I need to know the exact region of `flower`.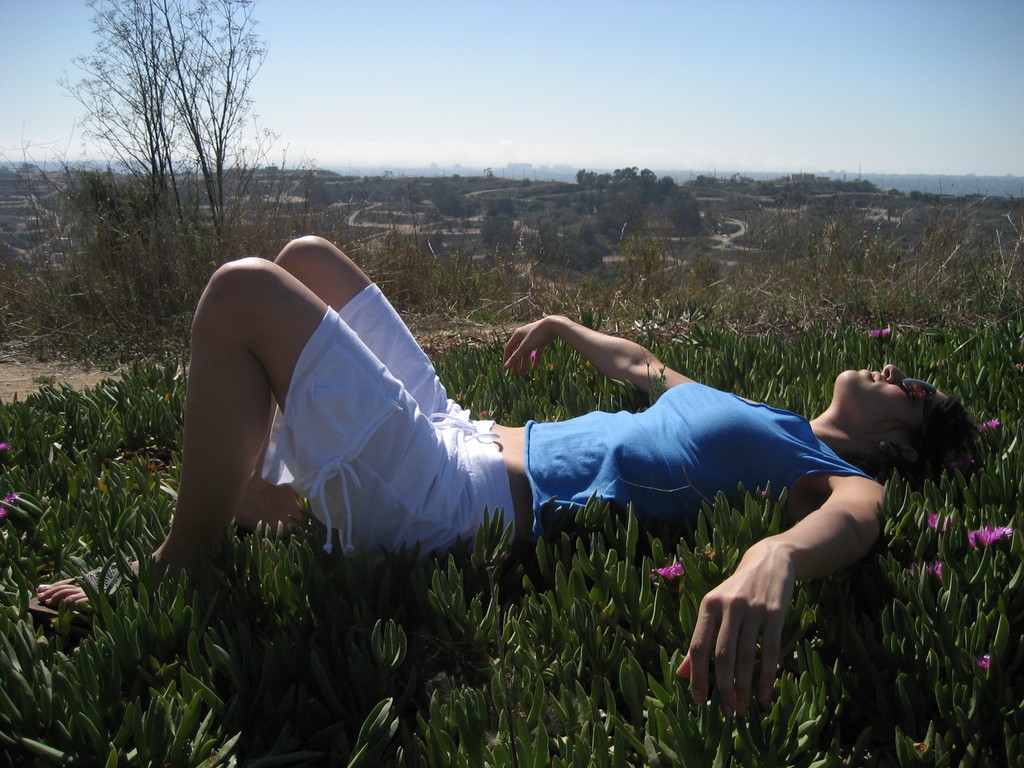
Region: bbox=[979, 654, 992, 678].
